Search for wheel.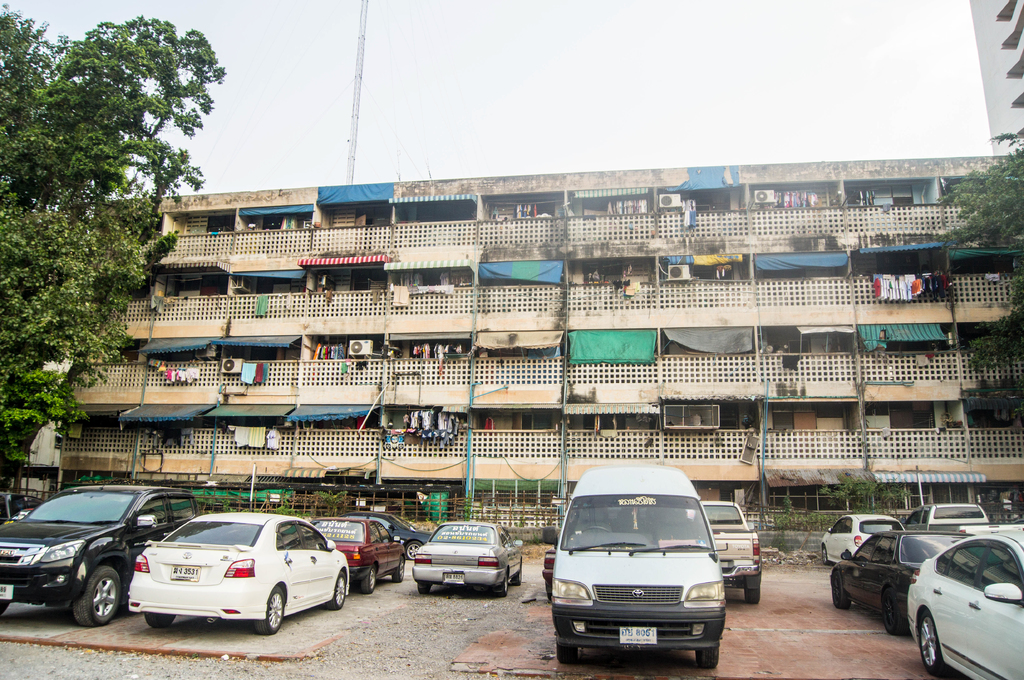
Found at detection(499, 572, 508, 598).
